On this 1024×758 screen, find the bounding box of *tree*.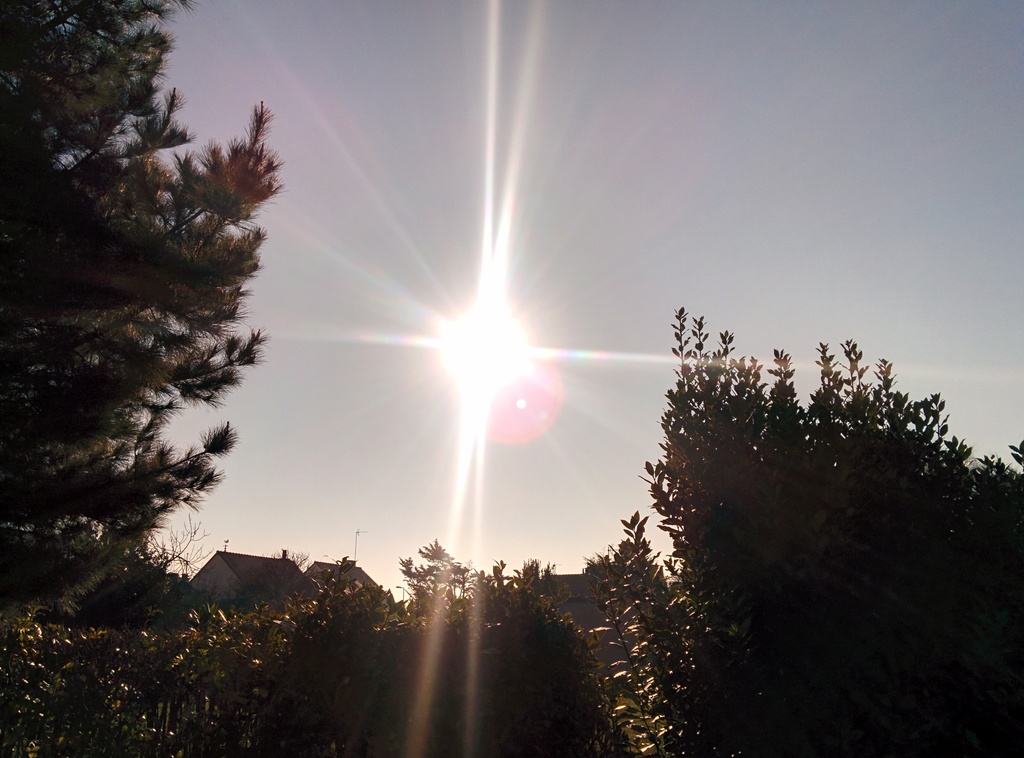
Bounding box: [left=0, top=300, right=1023, bottom=757].
